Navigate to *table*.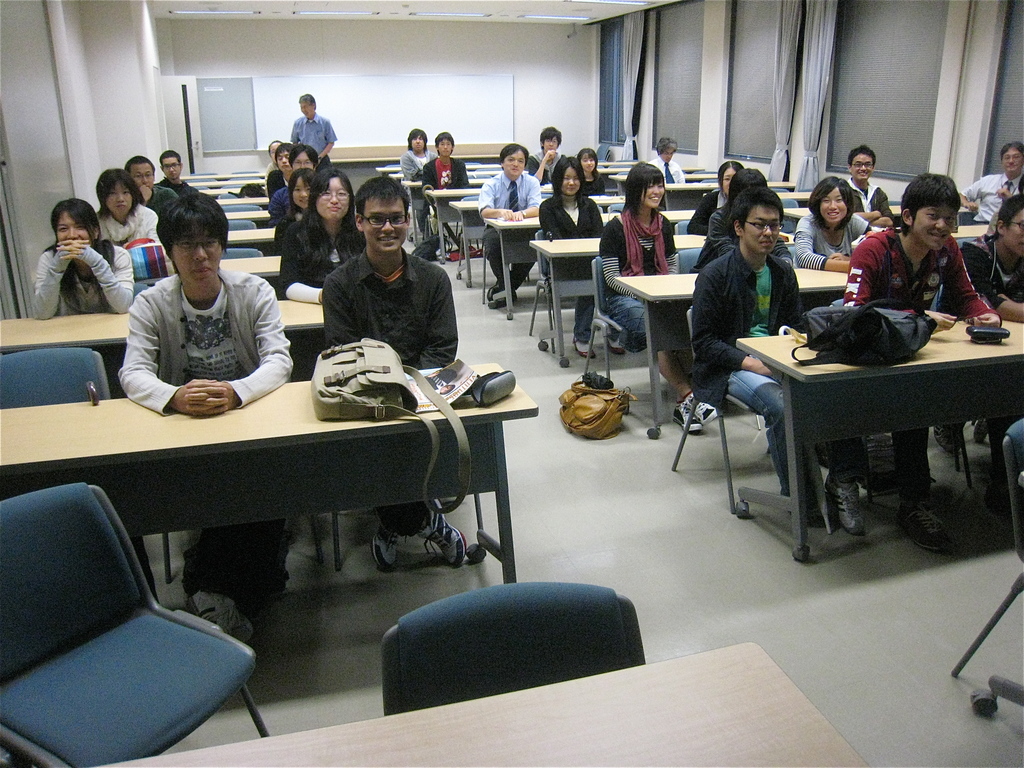
Navigation target: (x1=449, y1=193, x2=636, y2=288).
